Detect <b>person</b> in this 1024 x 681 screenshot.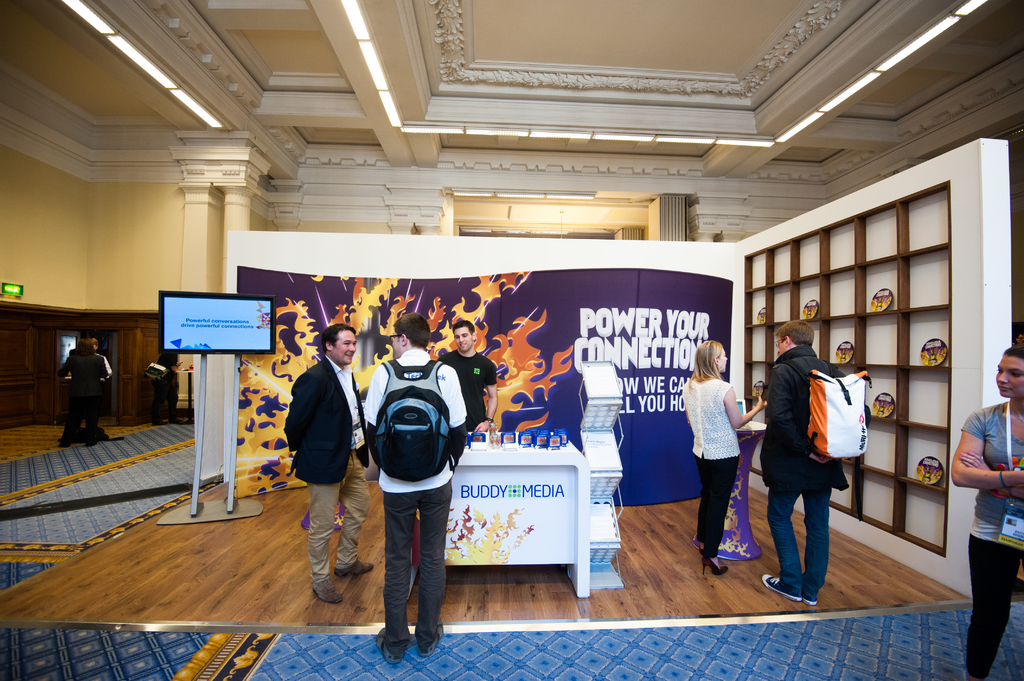
Detection: x1=365 y1=313 x2=463 y2=661.
